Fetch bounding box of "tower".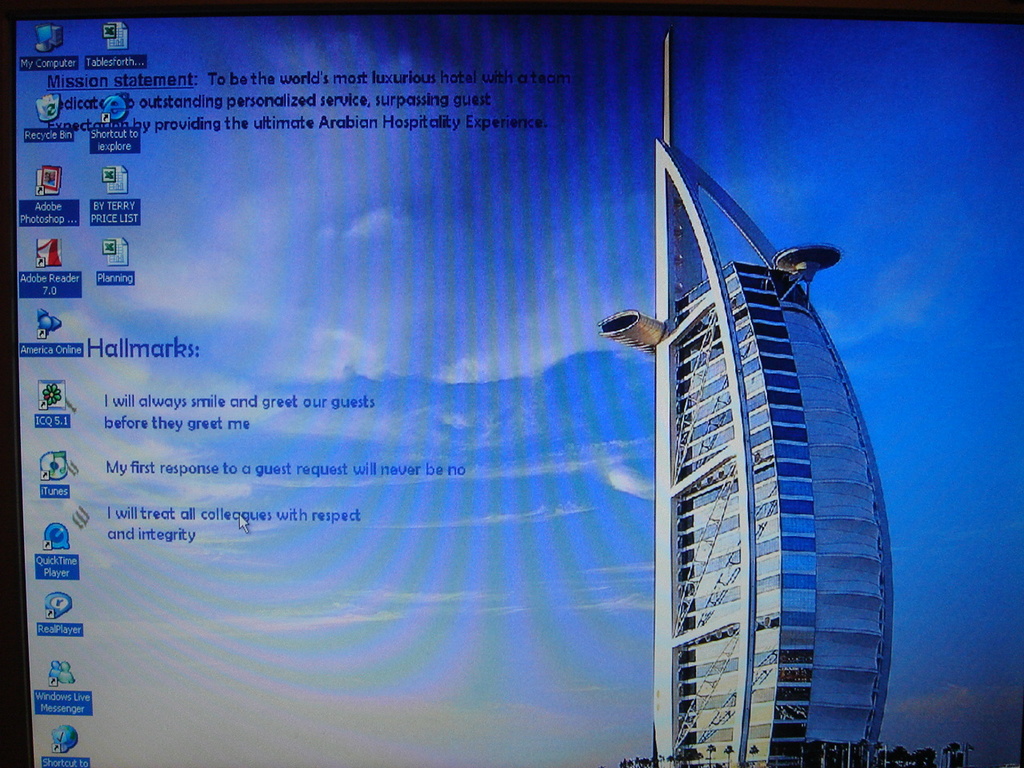
Bbox: bbox(598, 32, 892, 767).
